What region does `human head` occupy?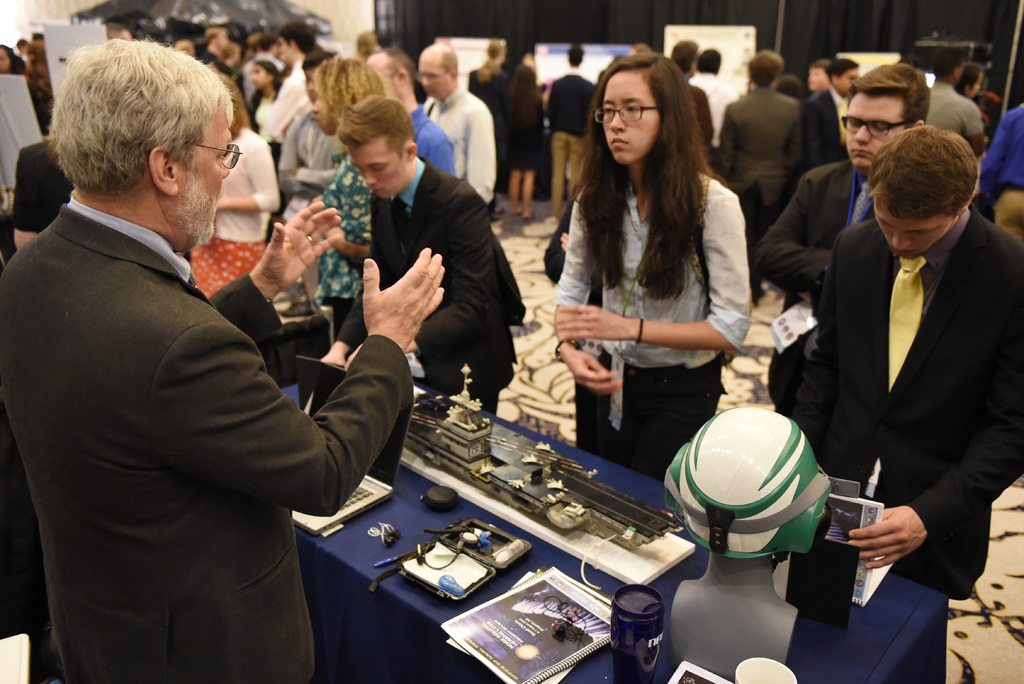
x1=666 y1=36 x2=699 y2=77.
